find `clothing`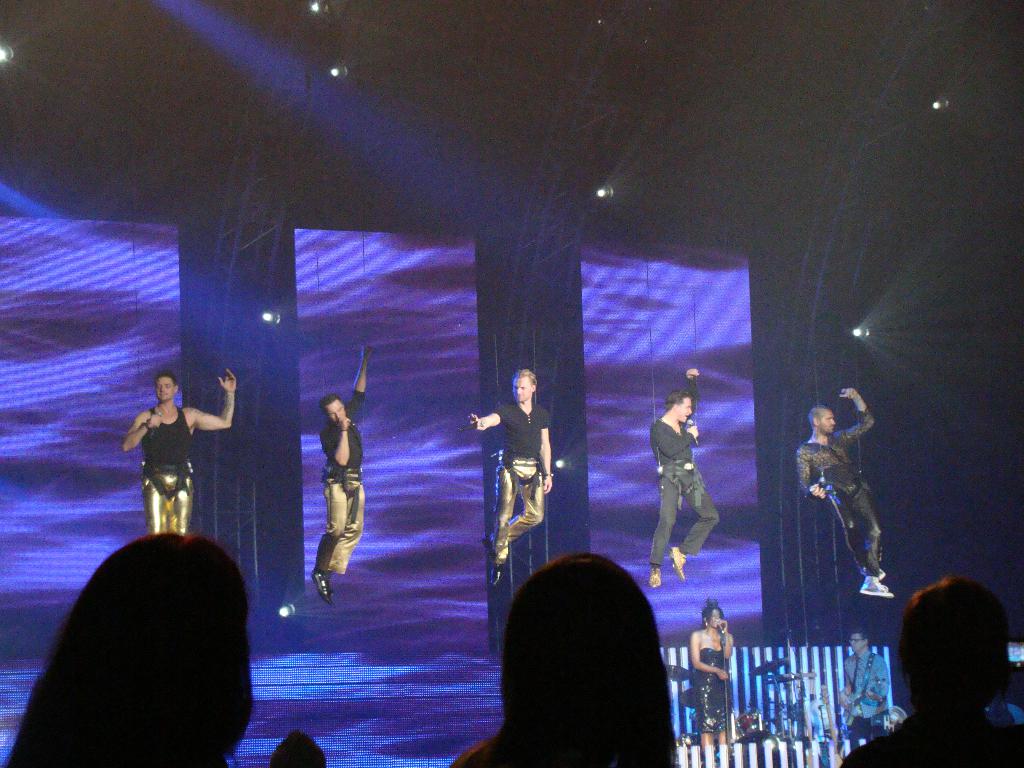
x1=688 y1=639 x2=738 y2=732
